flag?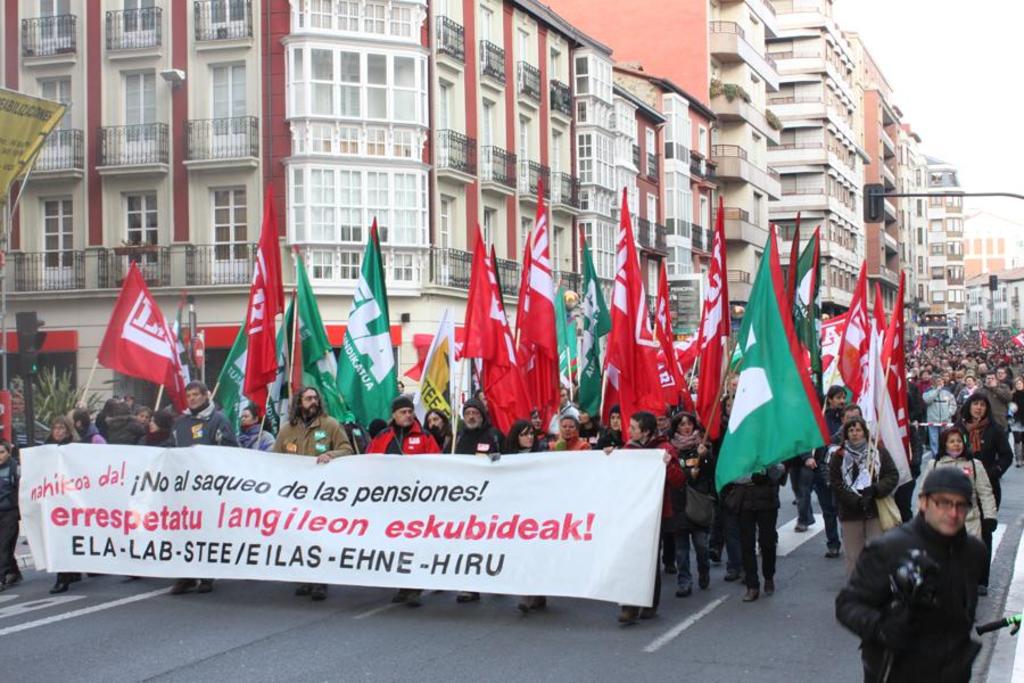
Rect(513, 229, 536, 352)
